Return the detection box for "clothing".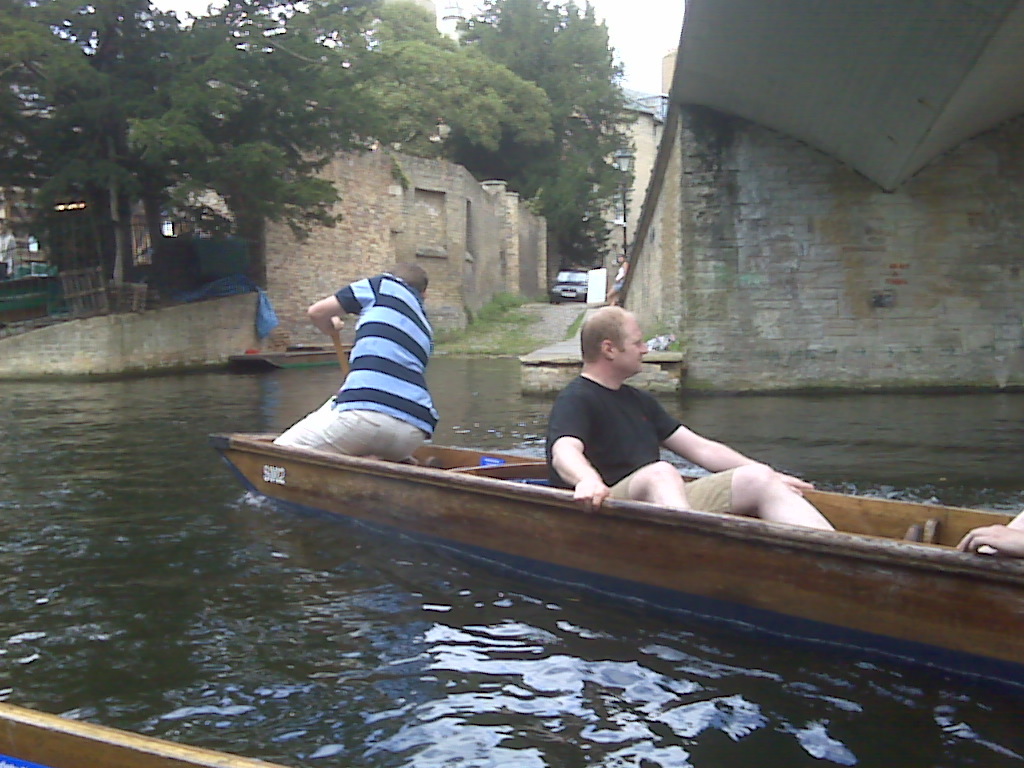
region(610, 472, 738, 515).
